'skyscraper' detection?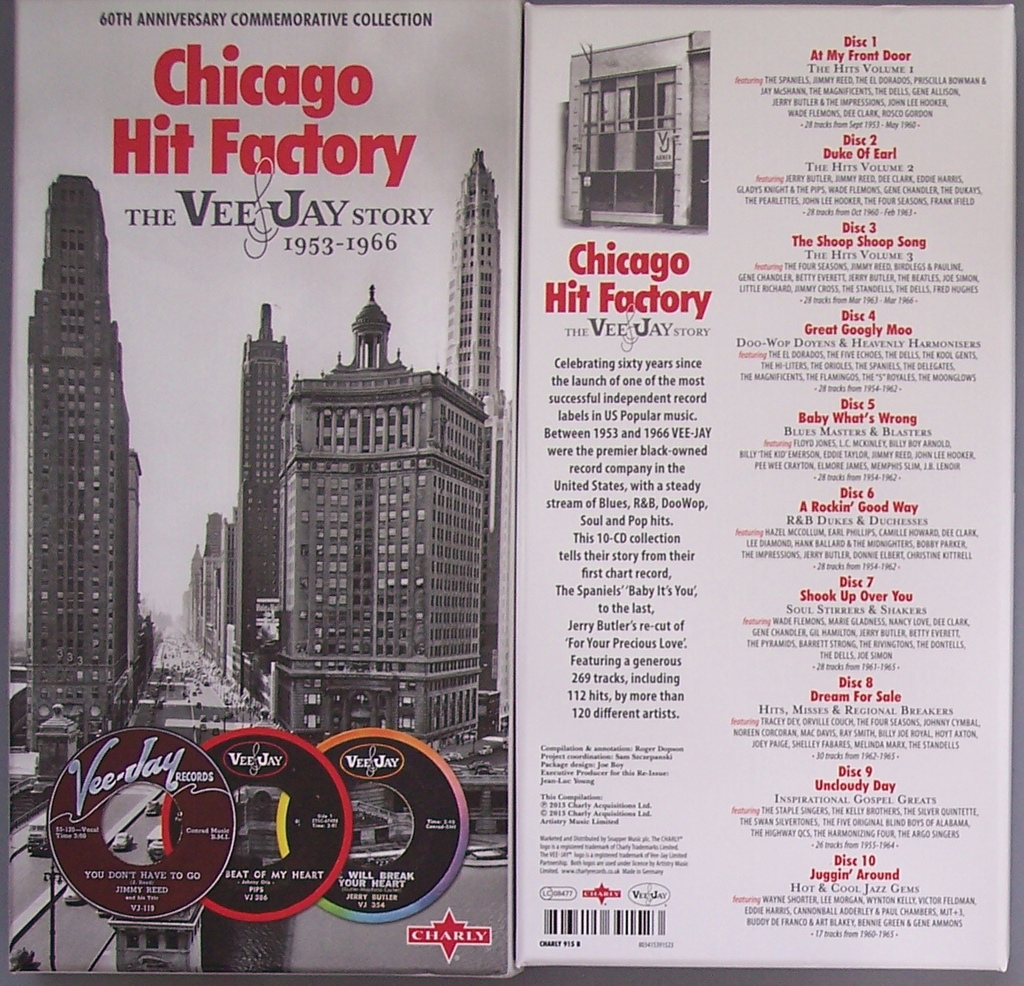
box(431, 141, 508, 736)
